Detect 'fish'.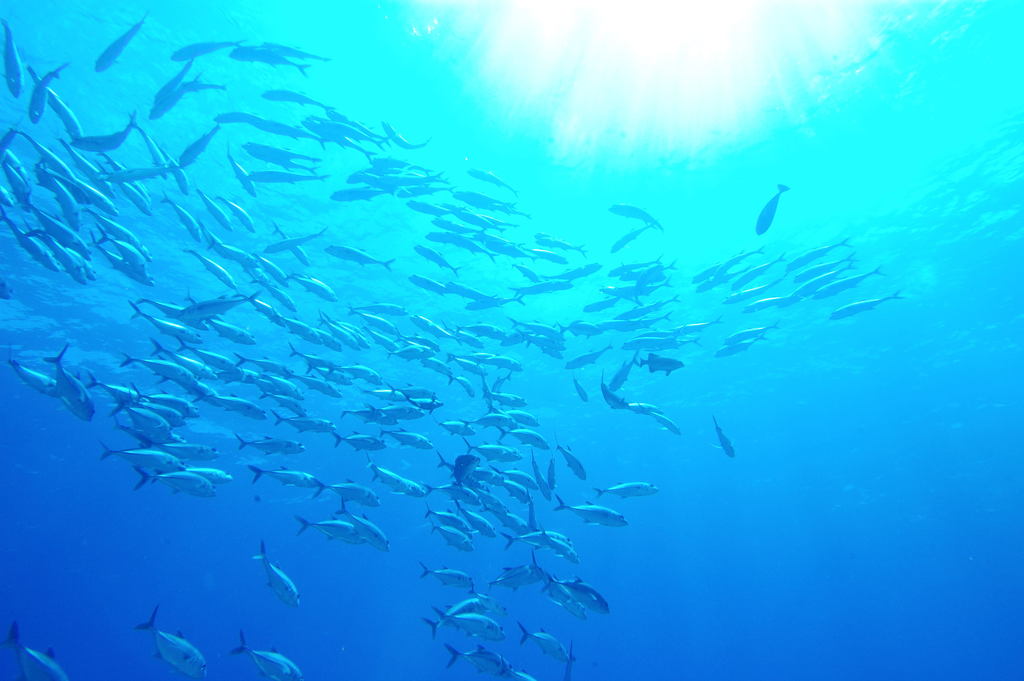
Detected at BBox(217, 369, 259, 386).
